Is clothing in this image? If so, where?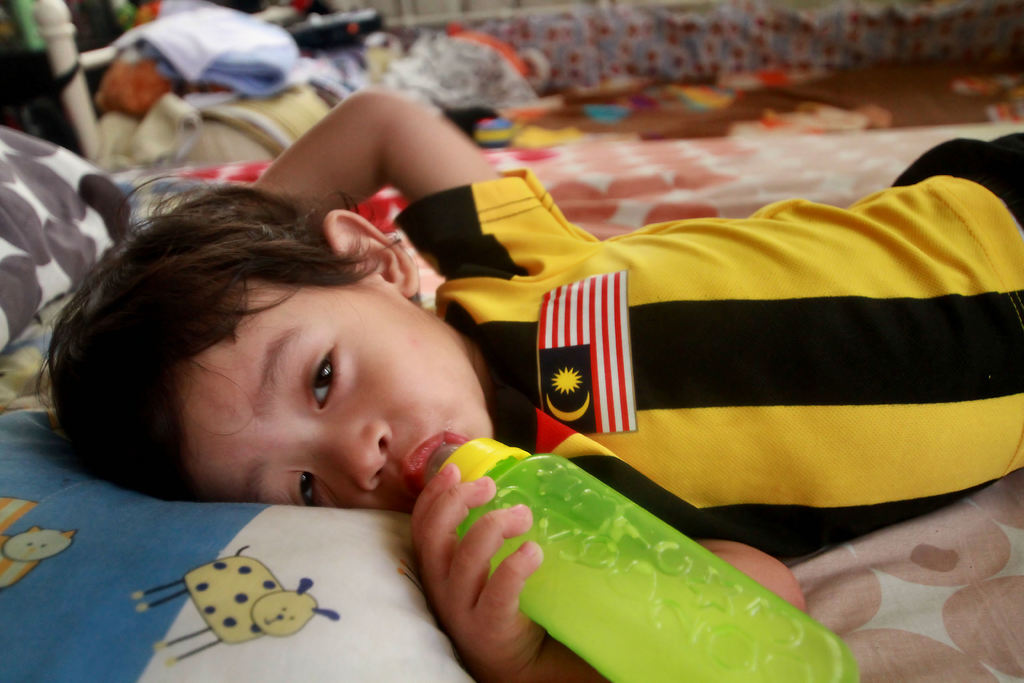
Yes, at (396,126,1023,547).
